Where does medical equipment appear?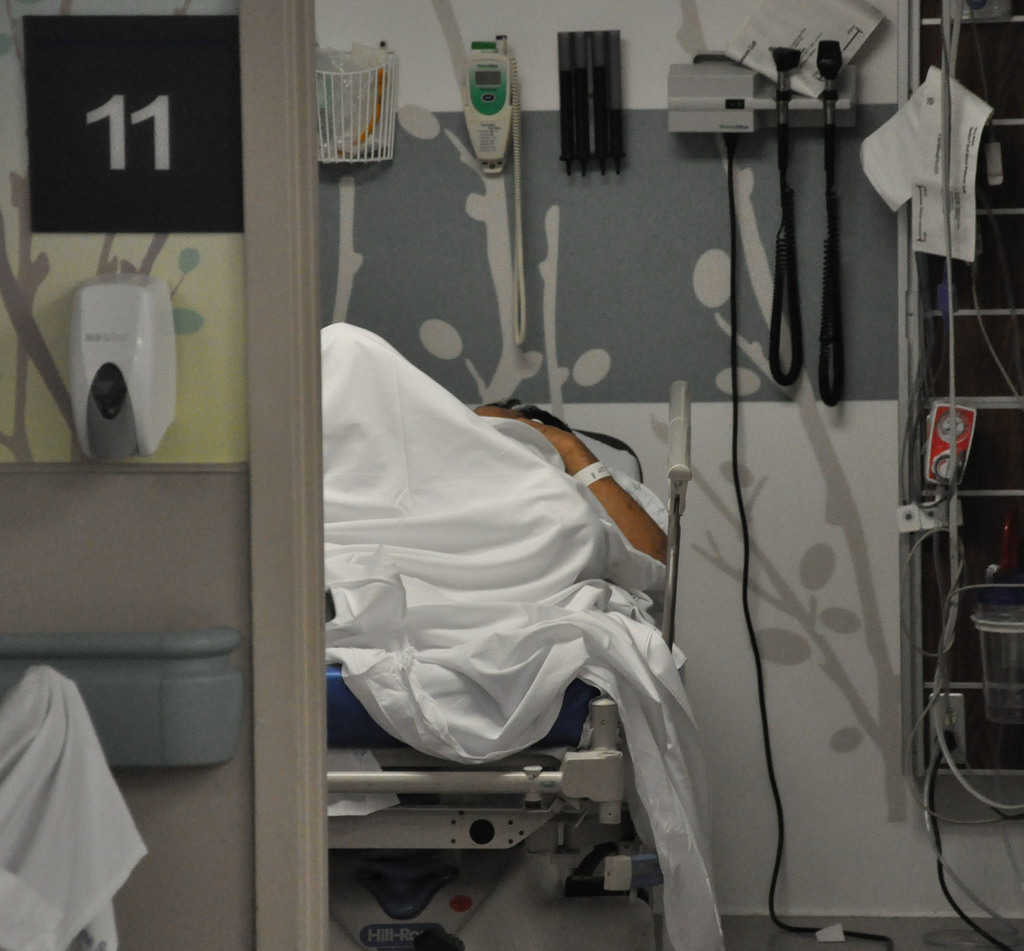
Appears at 67:269:184:471.
